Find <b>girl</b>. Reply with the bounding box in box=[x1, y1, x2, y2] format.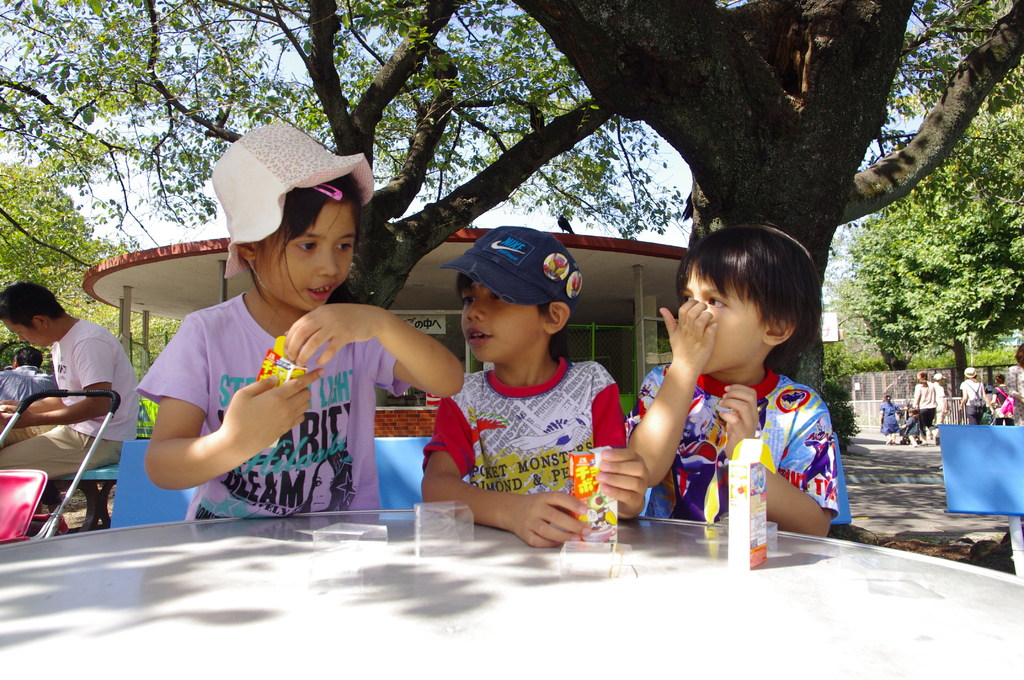
box=[632, 220, 836, 531].
